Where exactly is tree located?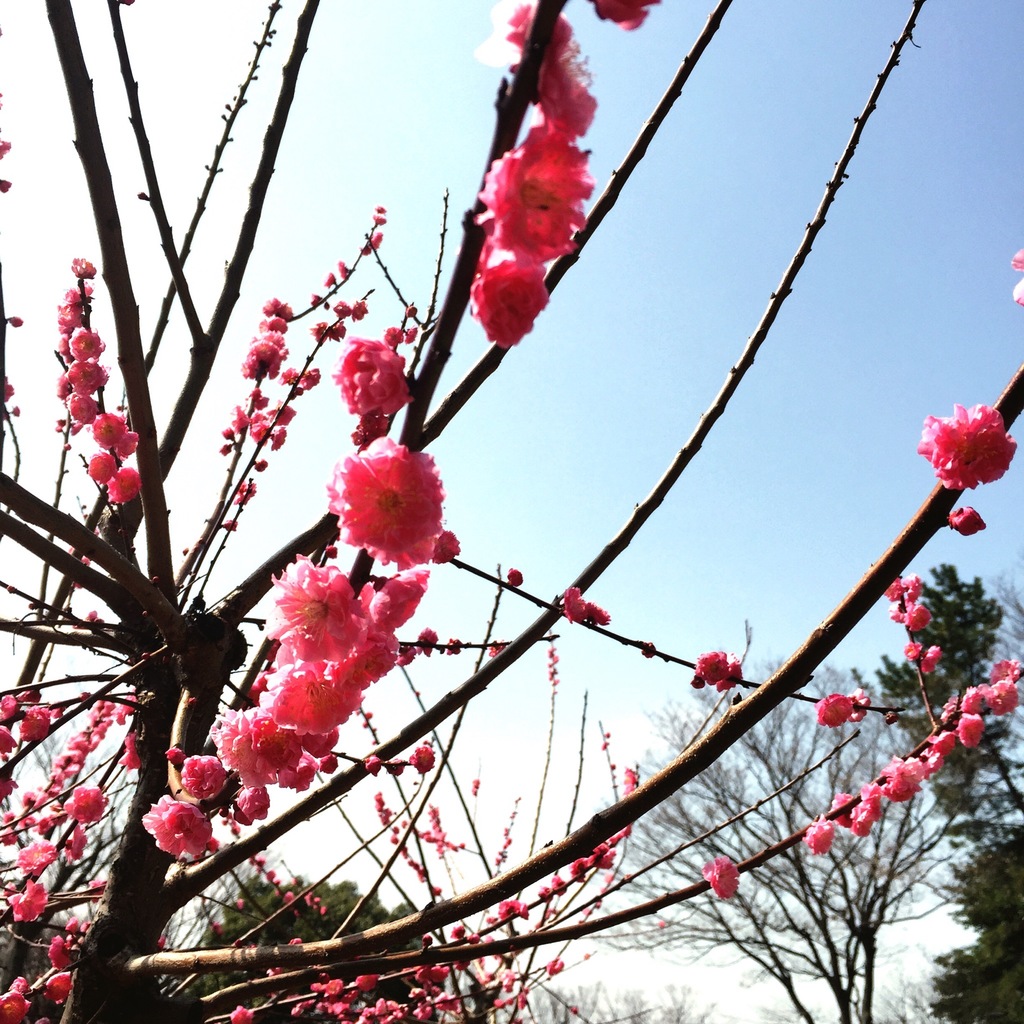
Its bounding box is rect(0, 8, 1023, 1023).
